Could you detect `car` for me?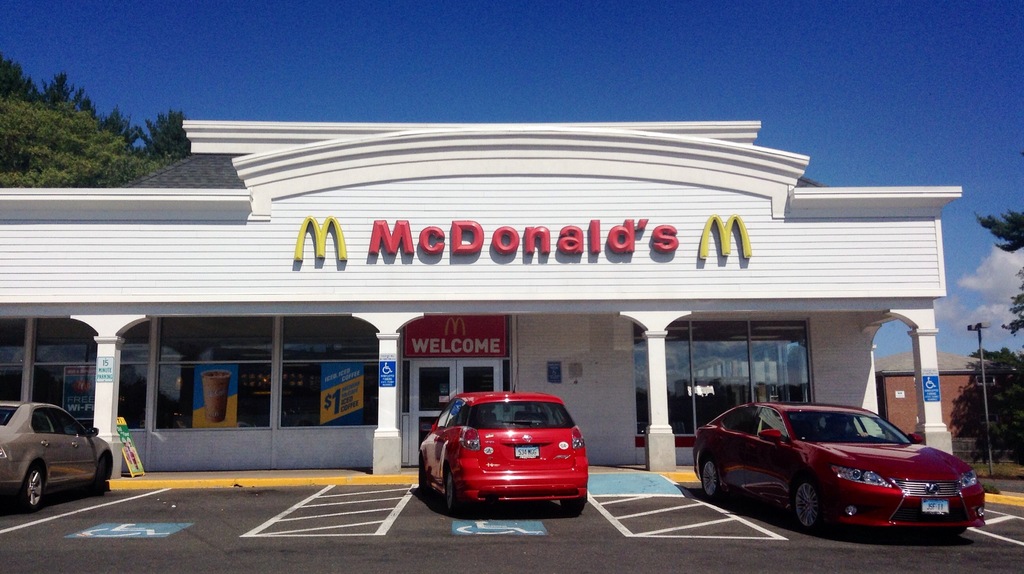
Detection result: locate(691, 404, 984, 530).
